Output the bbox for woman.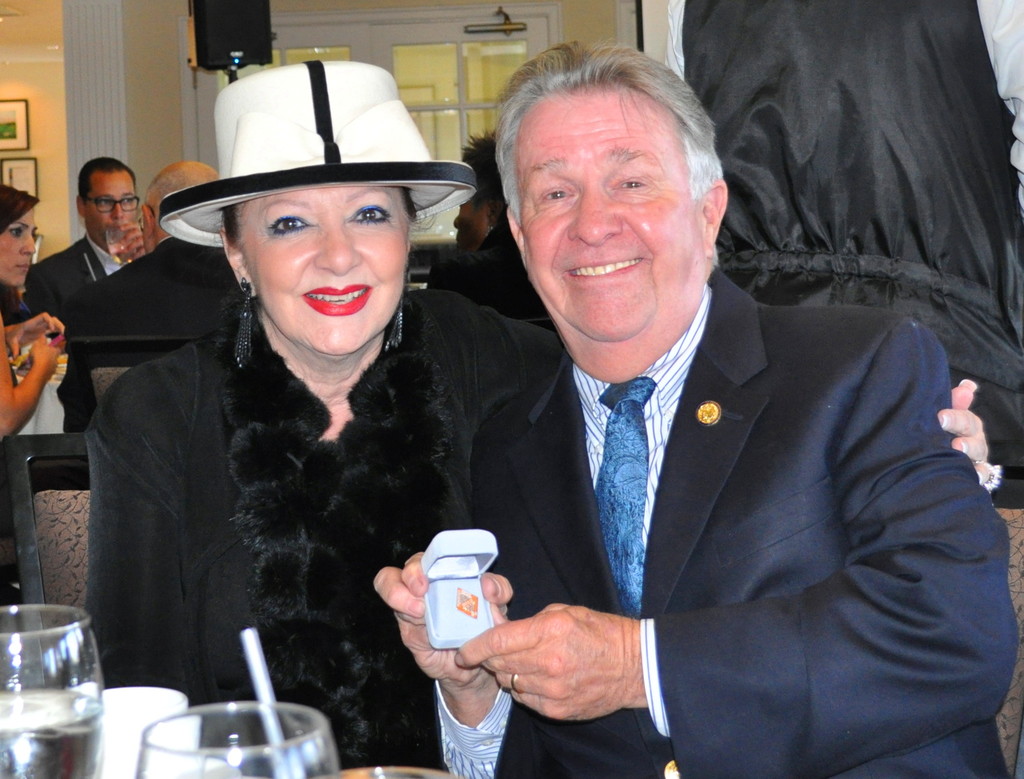
(x1=82, y1=96, x2=616, y2=769).
